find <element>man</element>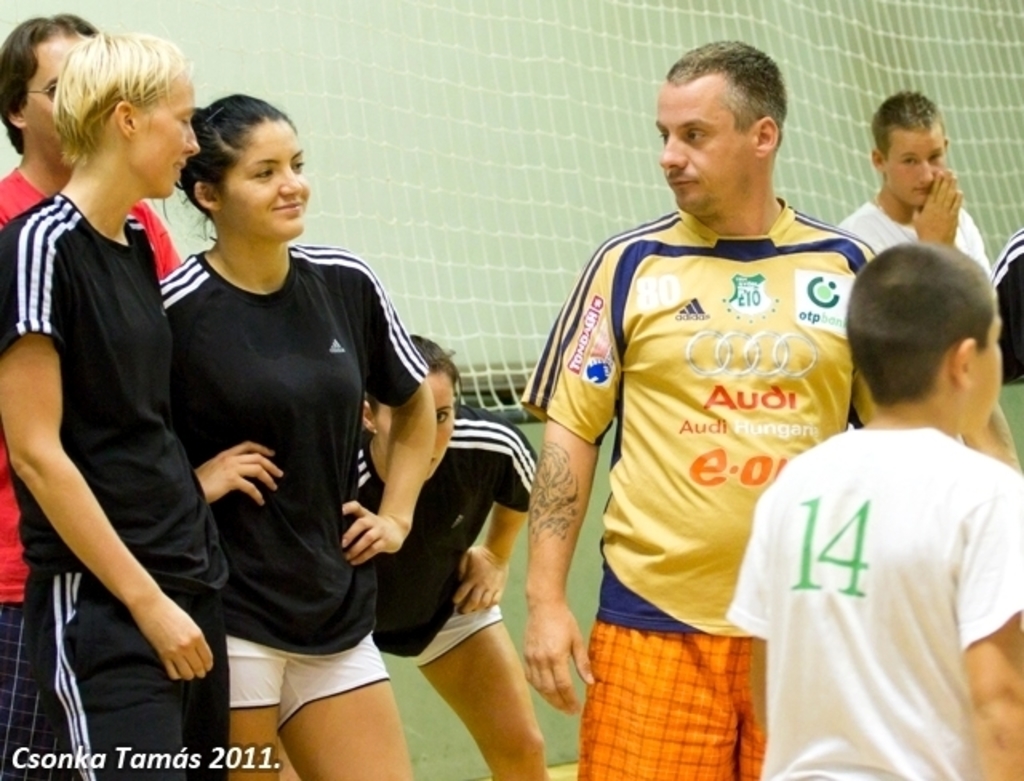
(left=517, top=35, right=1022, bottom=779)
